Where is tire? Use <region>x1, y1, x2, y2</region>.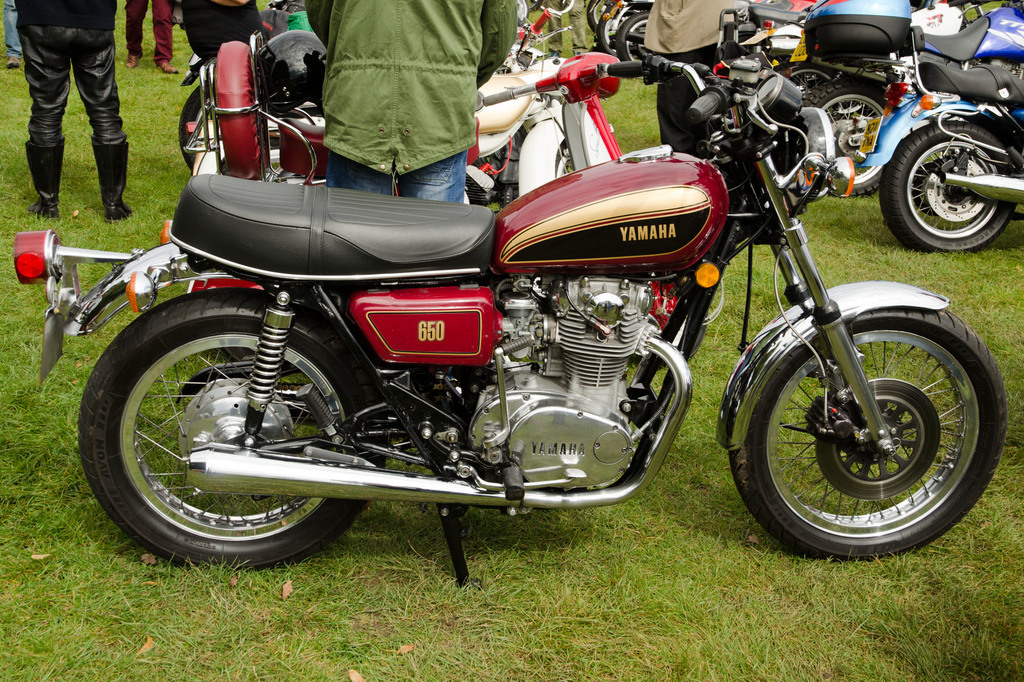
<region>588, 0, 607, 28</region>.
